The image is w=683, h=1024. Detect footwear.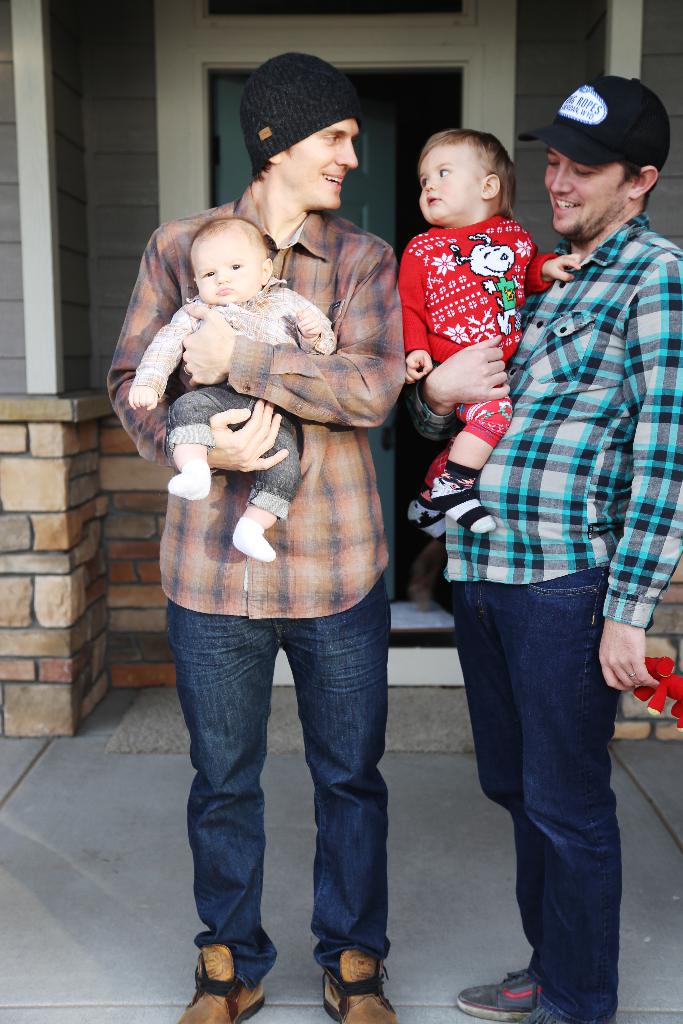
Detection: x1=451 y1=966 x2=541 y2=1022.
